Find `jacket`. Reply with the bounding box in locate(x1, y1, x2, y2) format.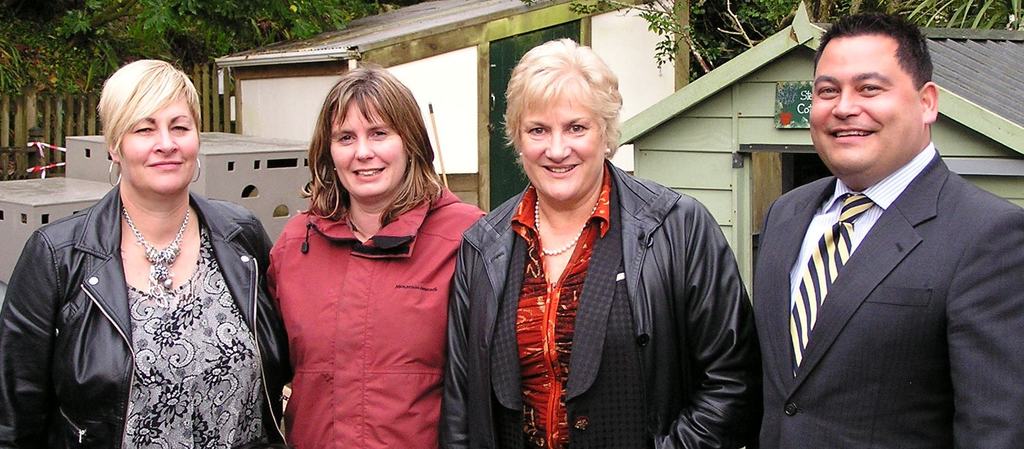
locate(0, 182, 294, 448).
